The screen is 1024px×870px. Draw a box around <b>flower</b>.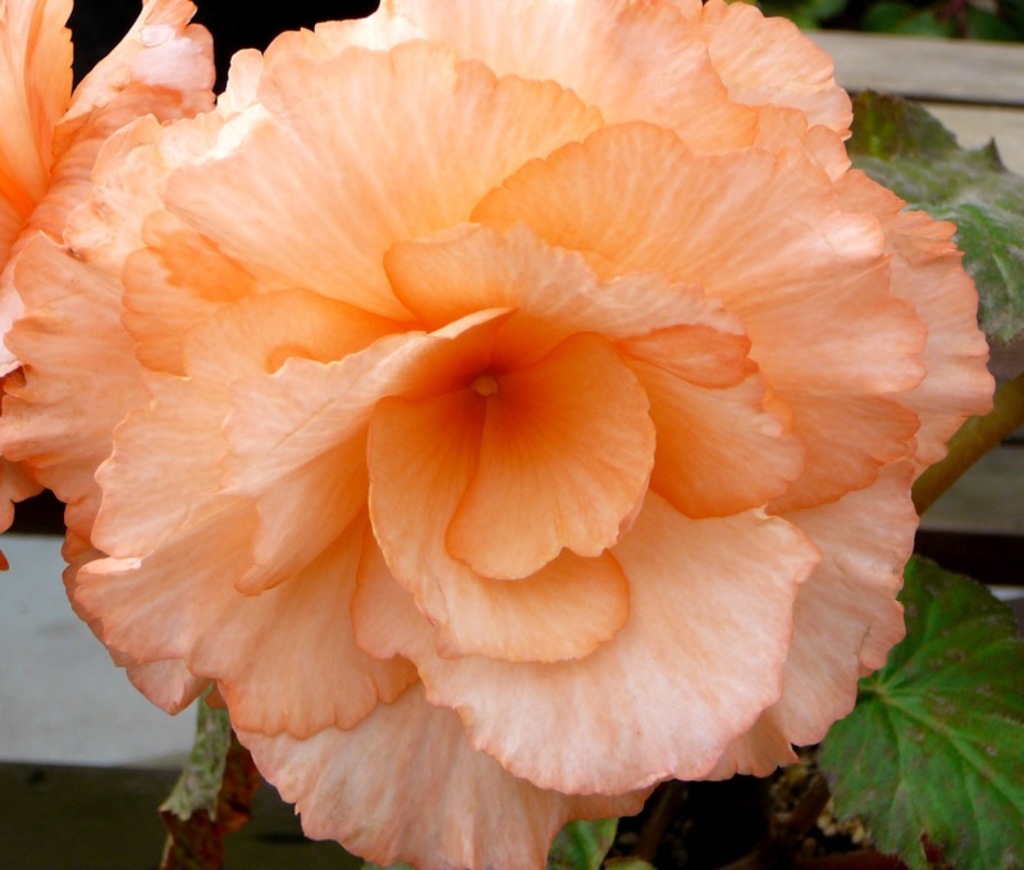
select_region(0, 0, 218, 540).
